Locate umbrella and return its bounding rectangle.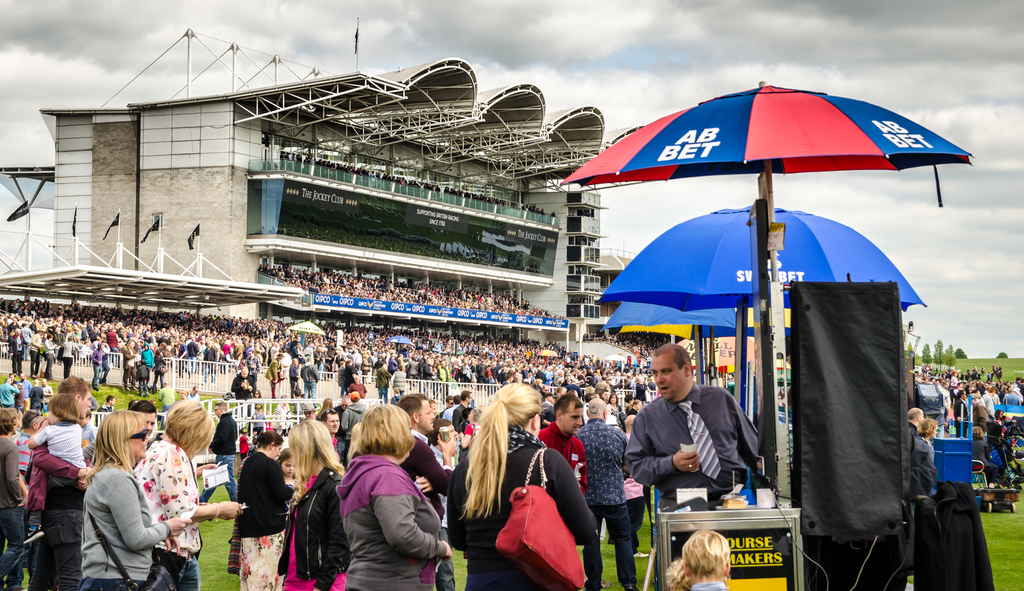
(left=601, top=308, right=737, bottom=384).
